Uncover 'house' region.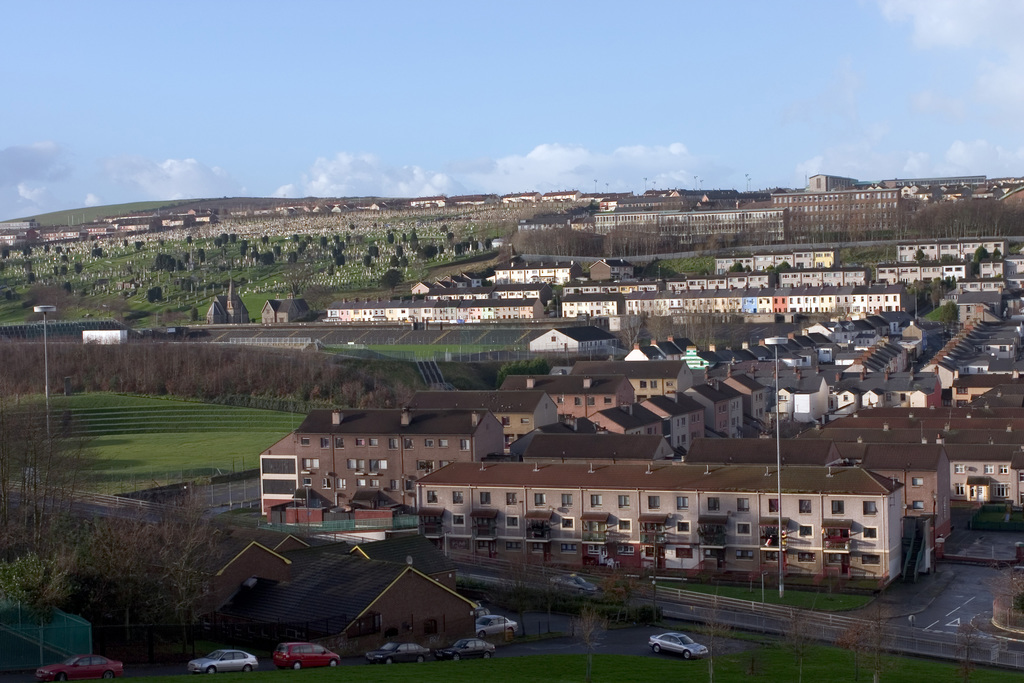
Uncovered: [x1=494, y1=372, x2=636, y2=422].
